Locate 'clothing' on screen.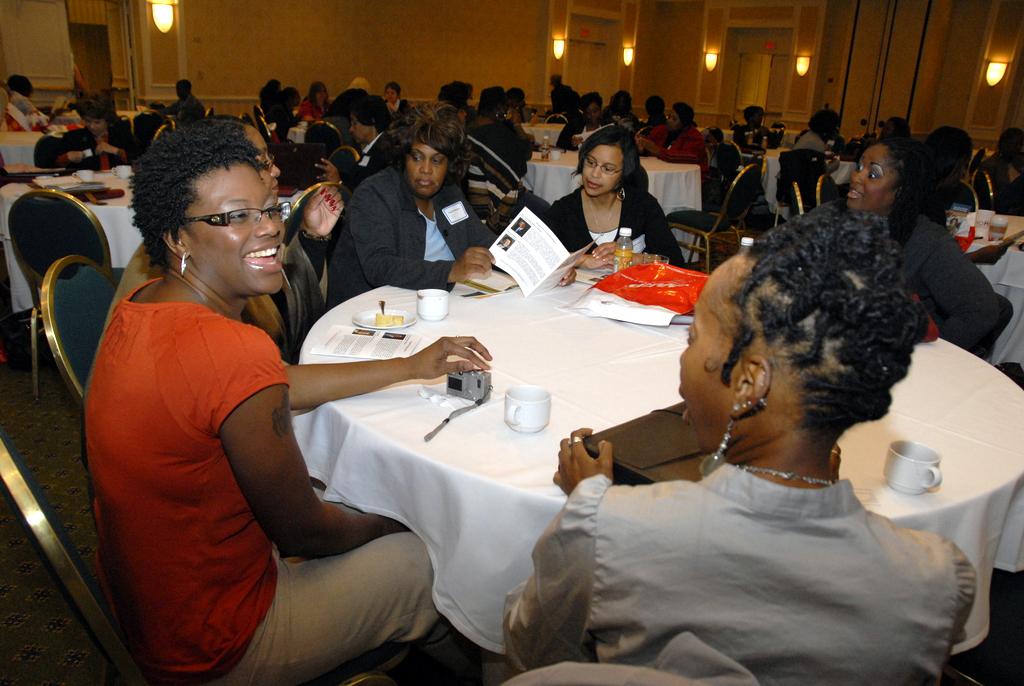
On screen at 382/92/414/117.
